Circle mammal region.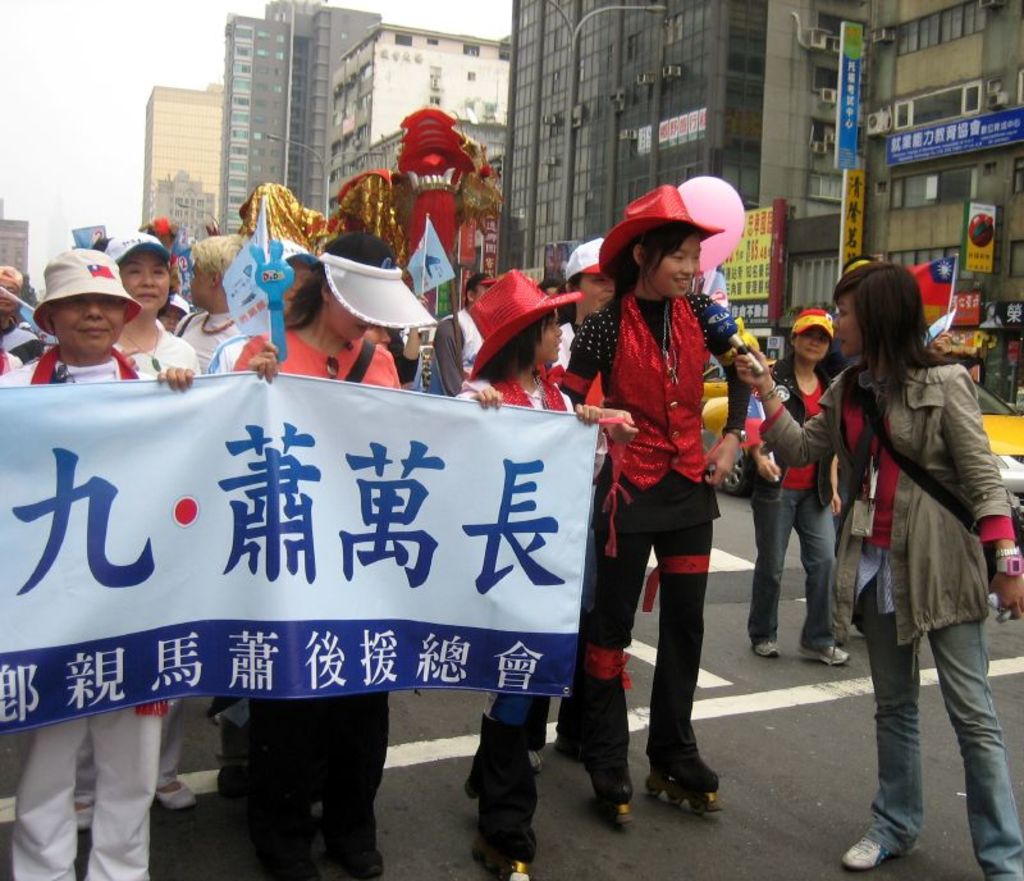
Region: BBox(1, 343, 19, 375).
